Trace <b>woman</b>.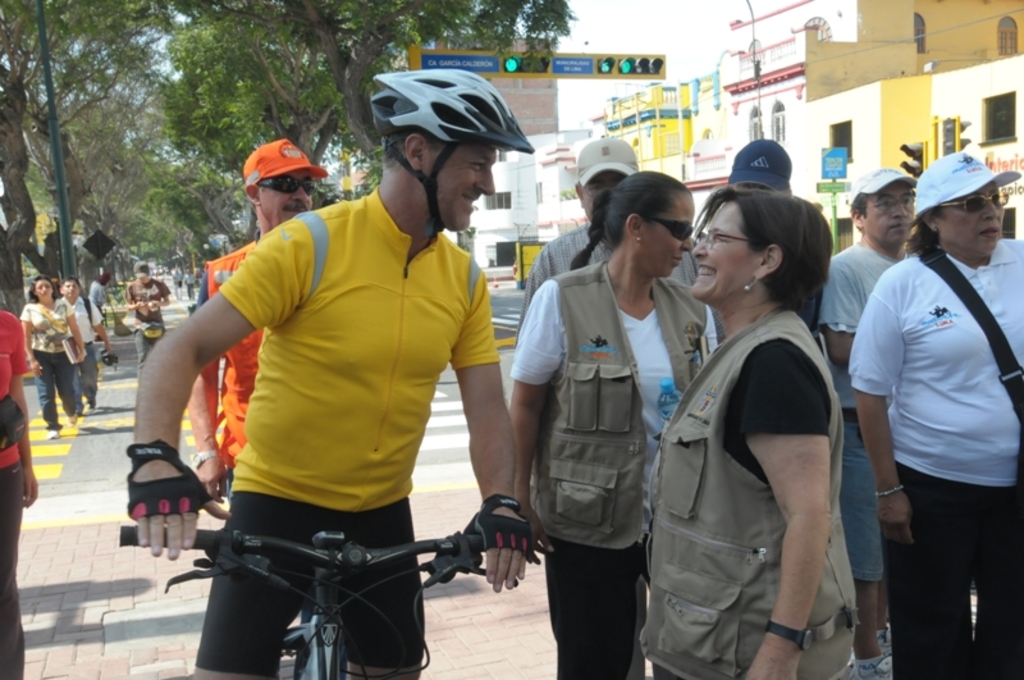
Traced to 652:159:868:674.
